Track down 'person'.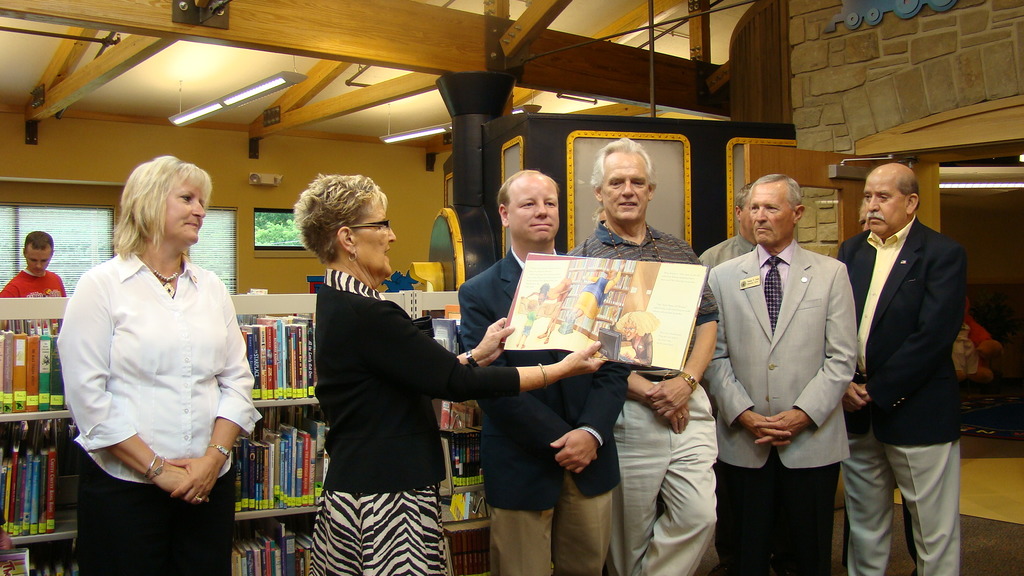
Tracked to box=[0, 229, 69, 300].
